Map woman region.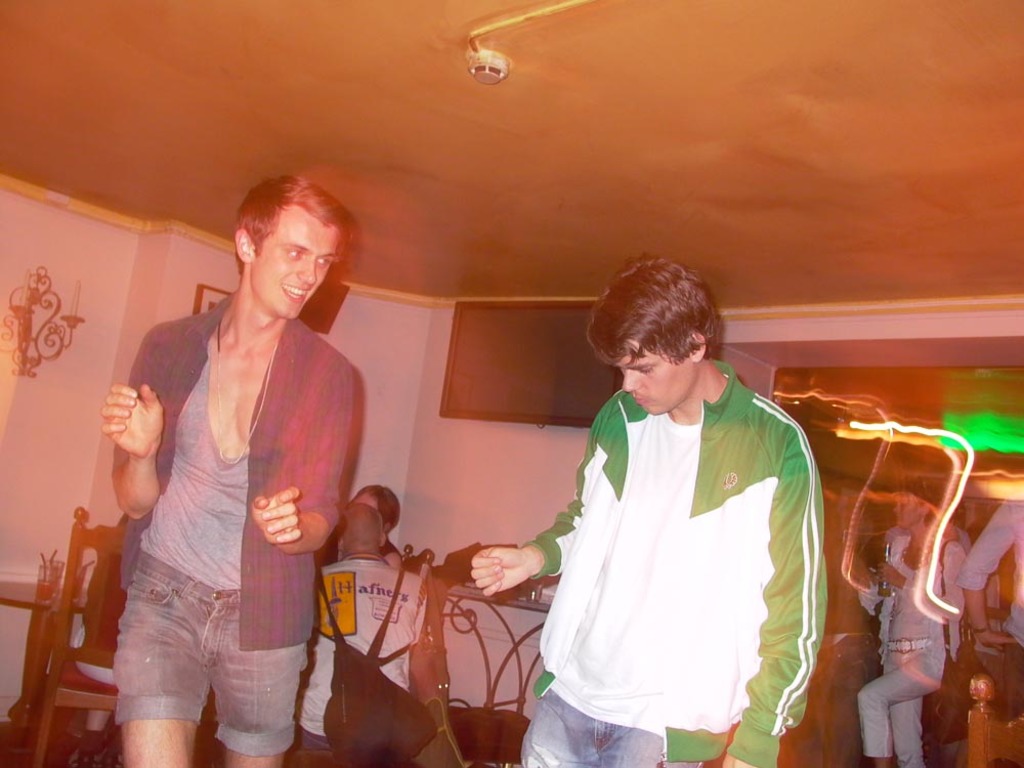
Mapped to region(849, 470, 970, 767).
